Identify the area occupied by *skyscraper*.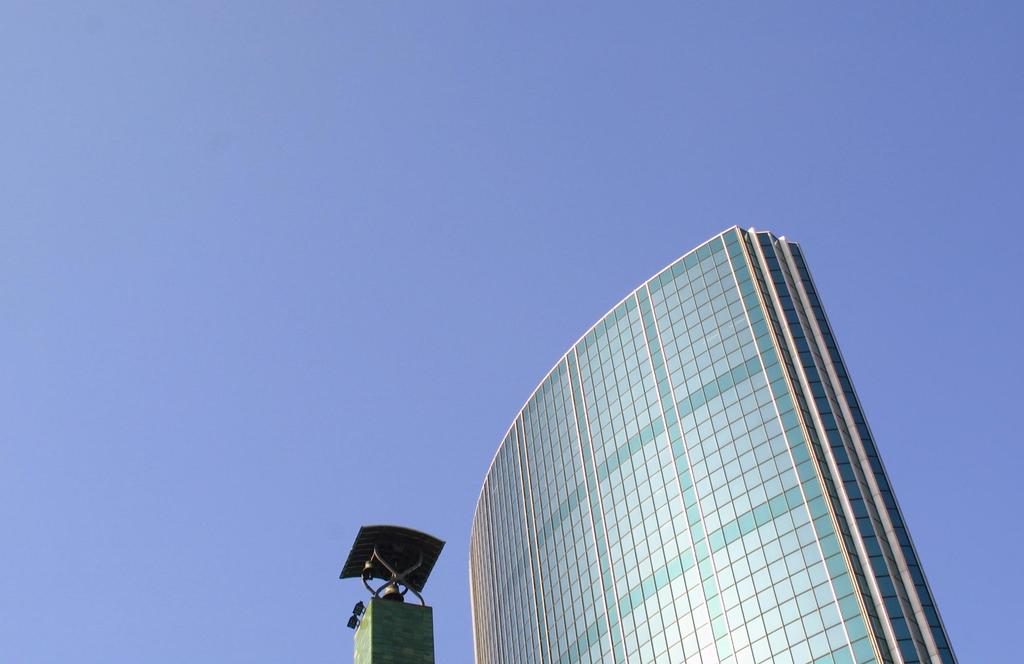
Area: x1=461 y1=223 x2=980 y2=663.
